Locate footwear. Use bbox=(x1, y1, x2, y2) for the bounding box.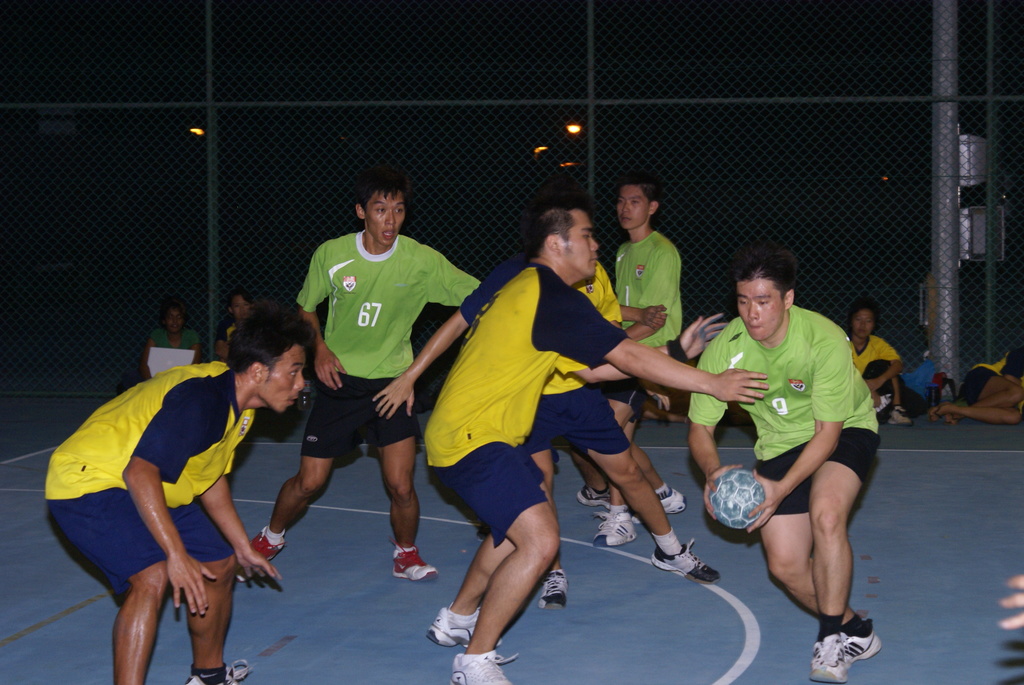
bbox=(431, 605, 479, 647).
